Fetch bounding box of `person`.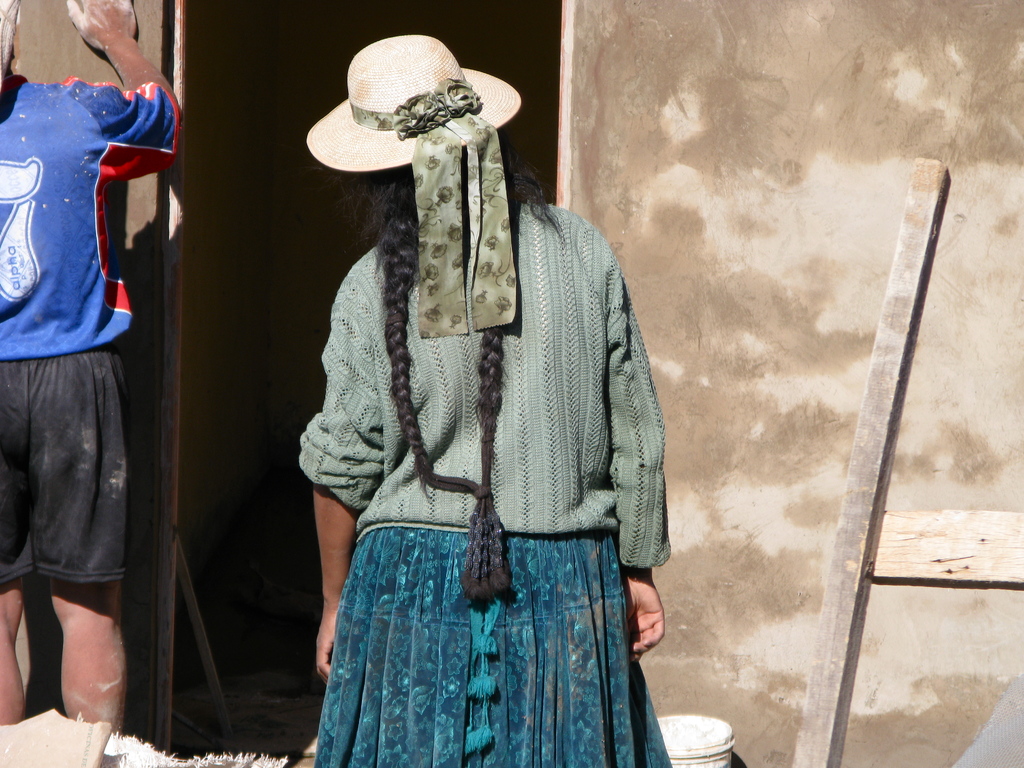
Bbox: <box>298,29,667,767</box>.
